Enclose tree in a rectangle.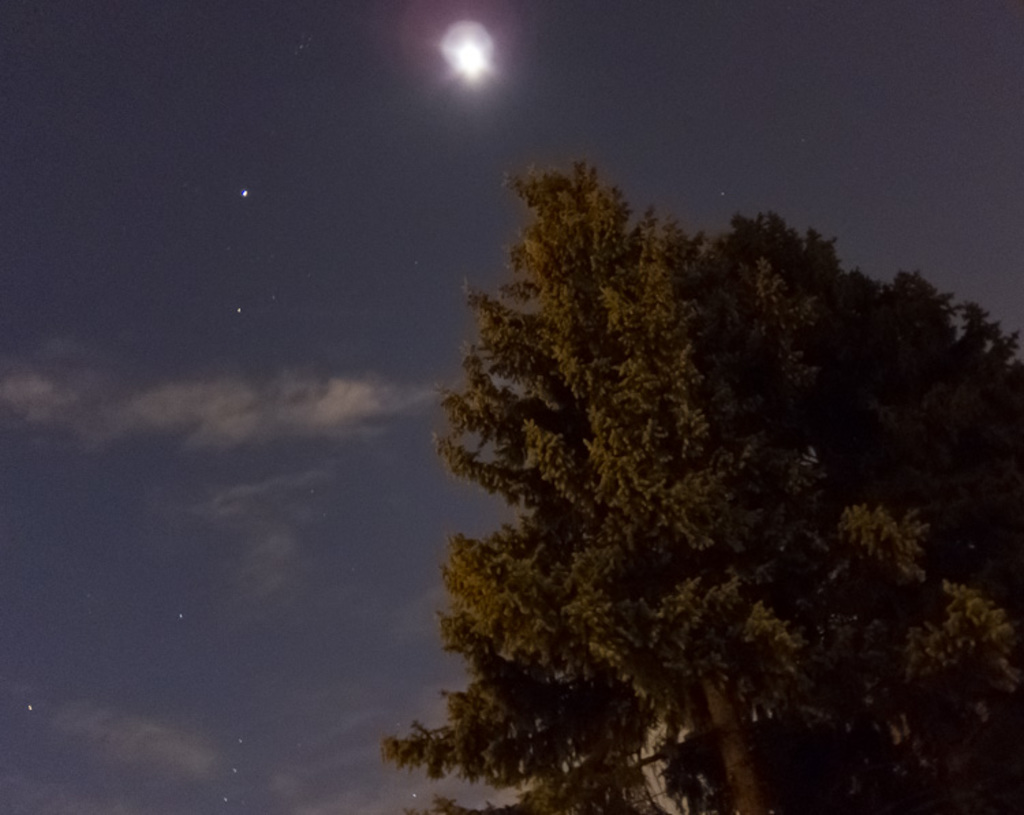
detection(374, 157, 991, 774).
